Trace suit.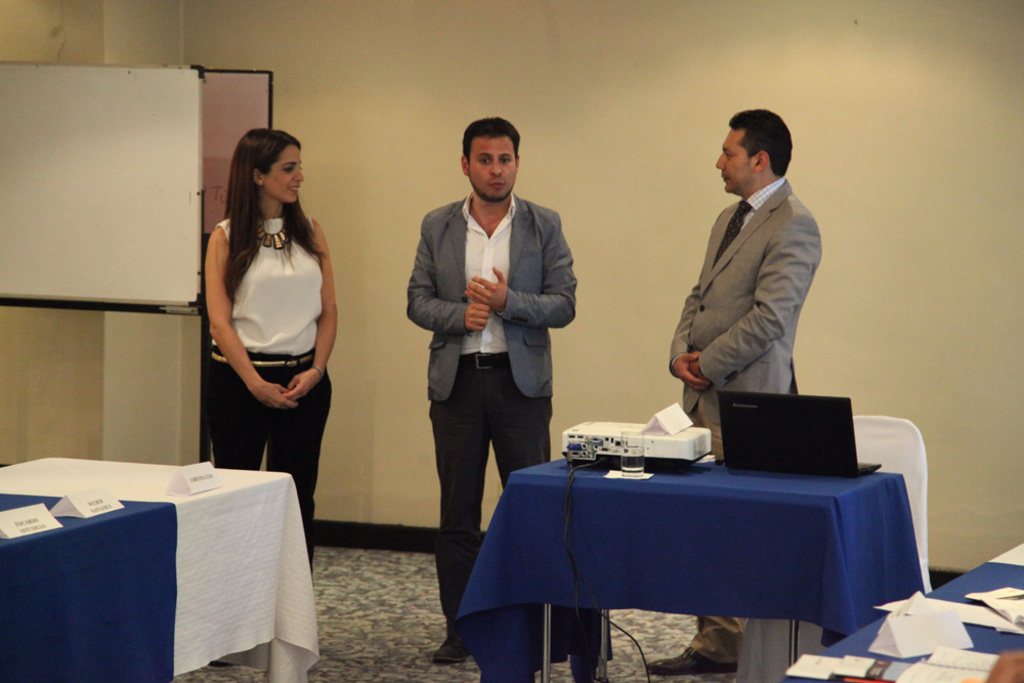
Traced to [left=399, top=143, right=567, bottom=496].
